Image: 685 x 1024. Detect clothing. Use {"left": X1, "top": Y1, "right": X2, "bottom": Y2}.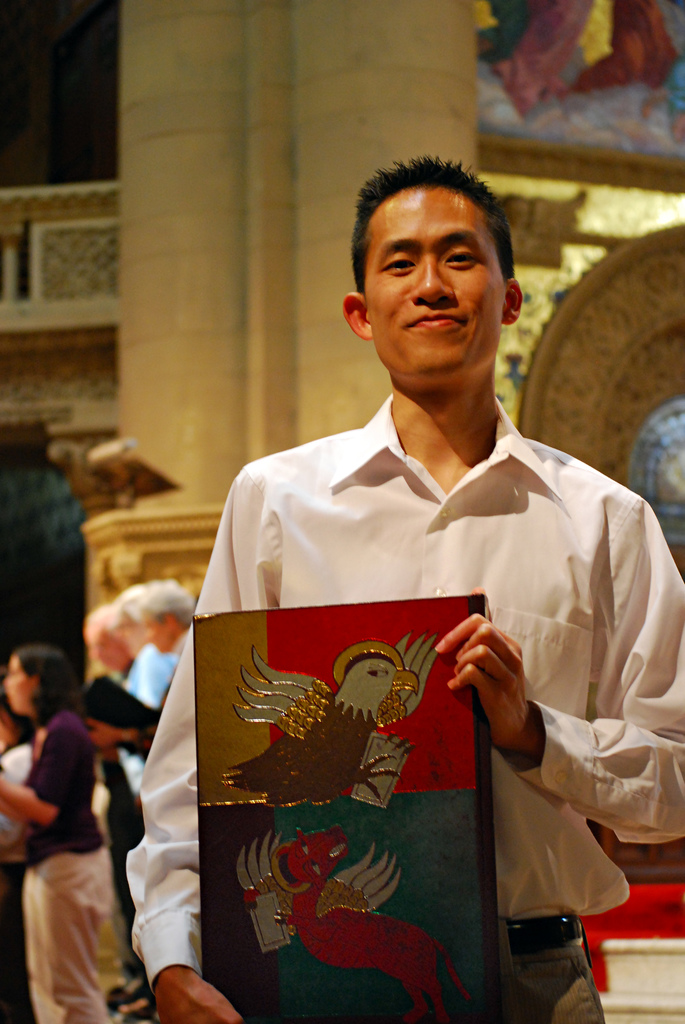
{"left": 95, "top": 645, "right": 146, "bottom": 974}.
